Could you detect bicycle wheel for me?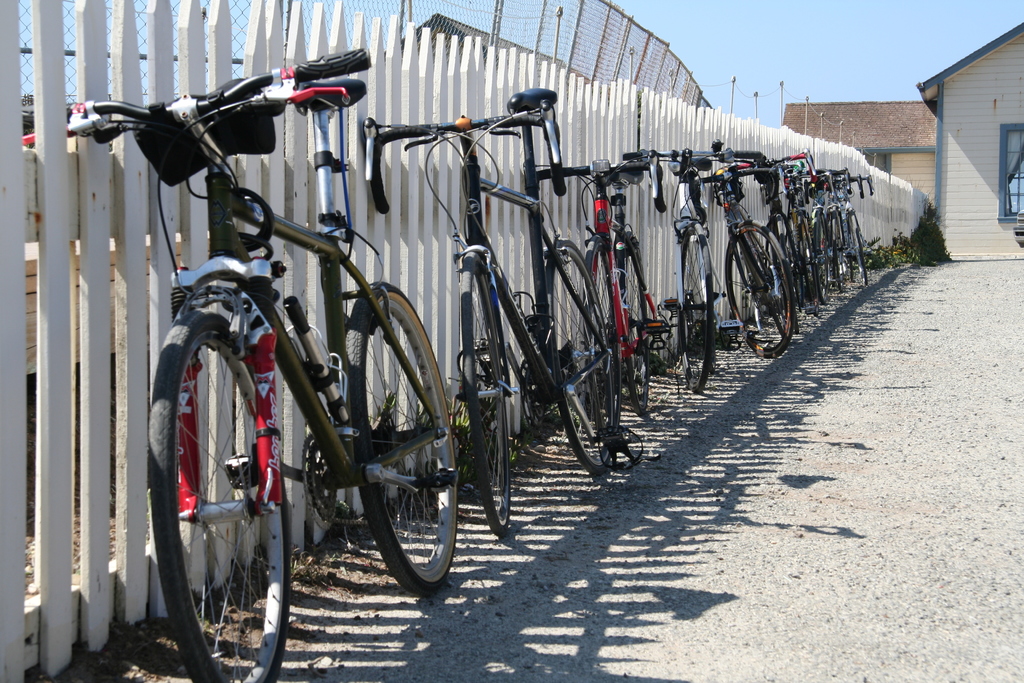
Detection result: [740,215,791,336].
